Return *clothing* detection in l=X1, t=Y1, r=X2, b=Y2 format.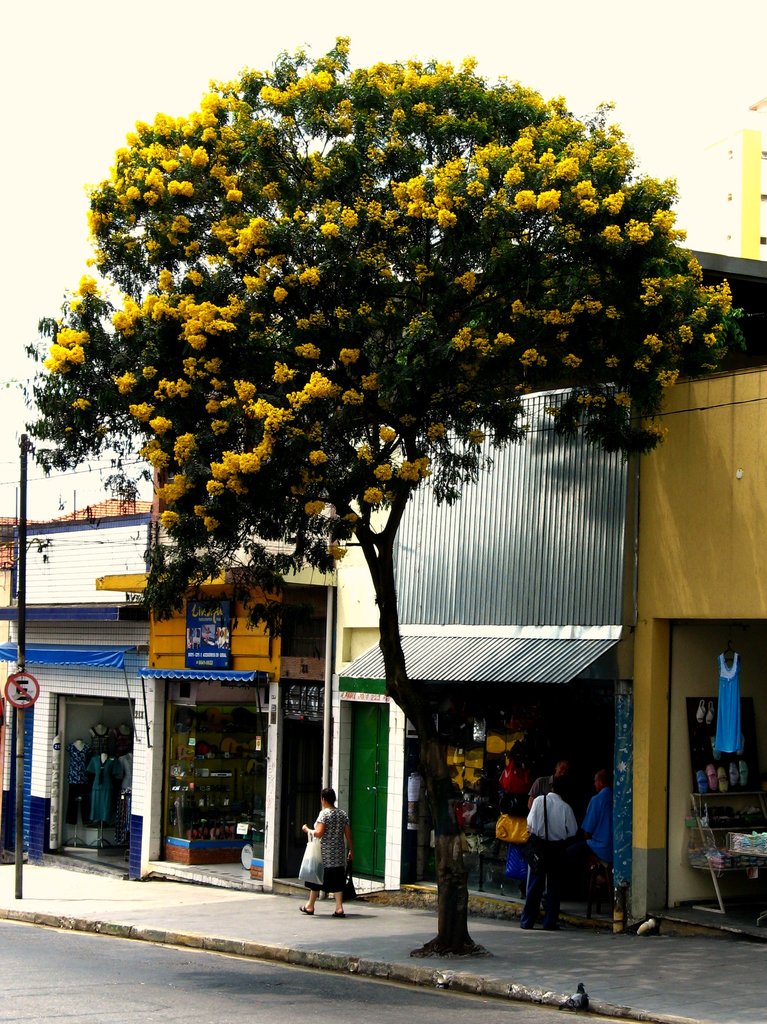
l=88, t=726, r=113, b=755.
